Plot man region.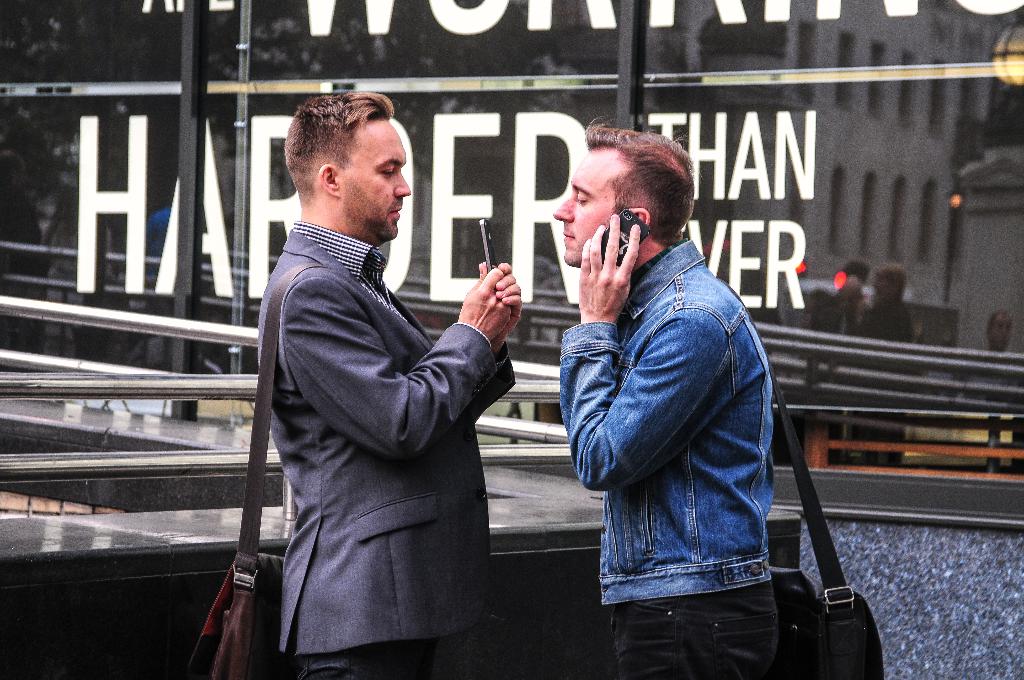
Plotted at BBox(246, 88, 525, 679).
